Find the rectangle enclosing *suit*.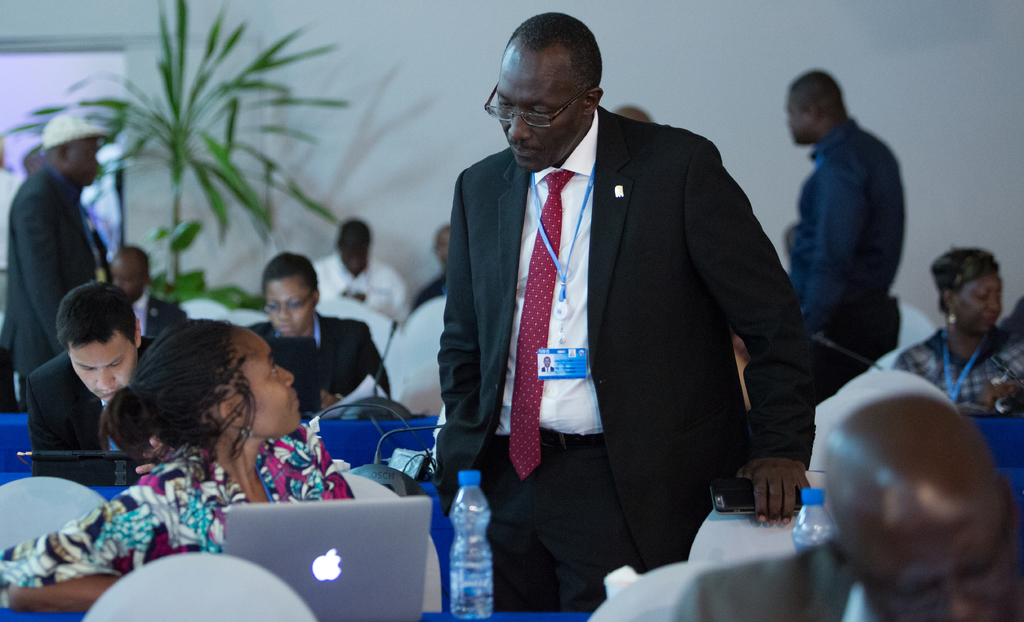
257 311 392 413.
